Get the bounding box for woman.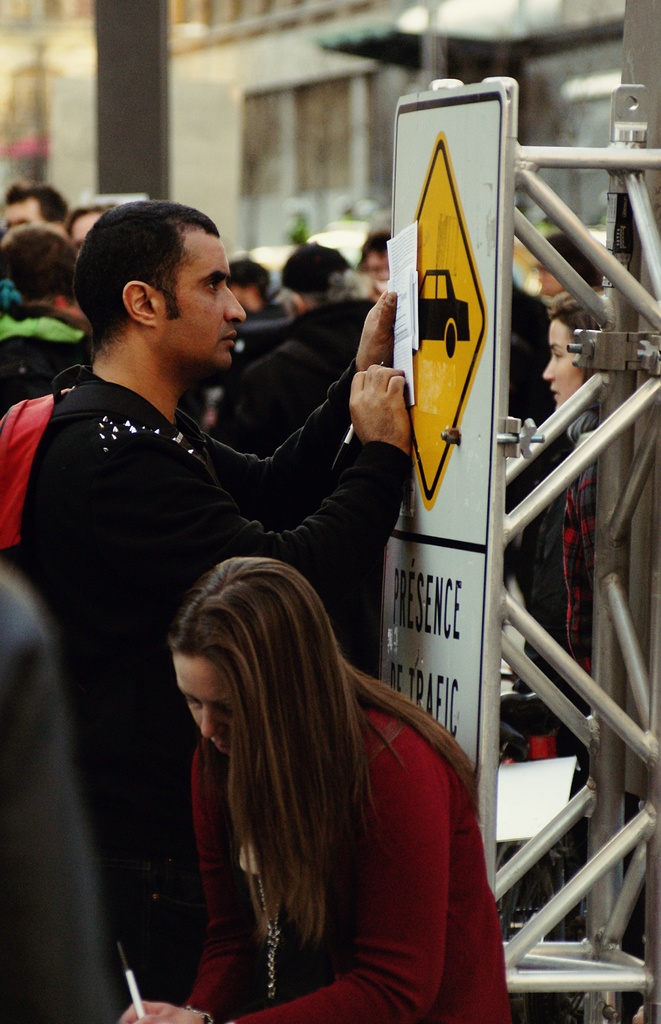
rect(544, 293, 646, 1023).
